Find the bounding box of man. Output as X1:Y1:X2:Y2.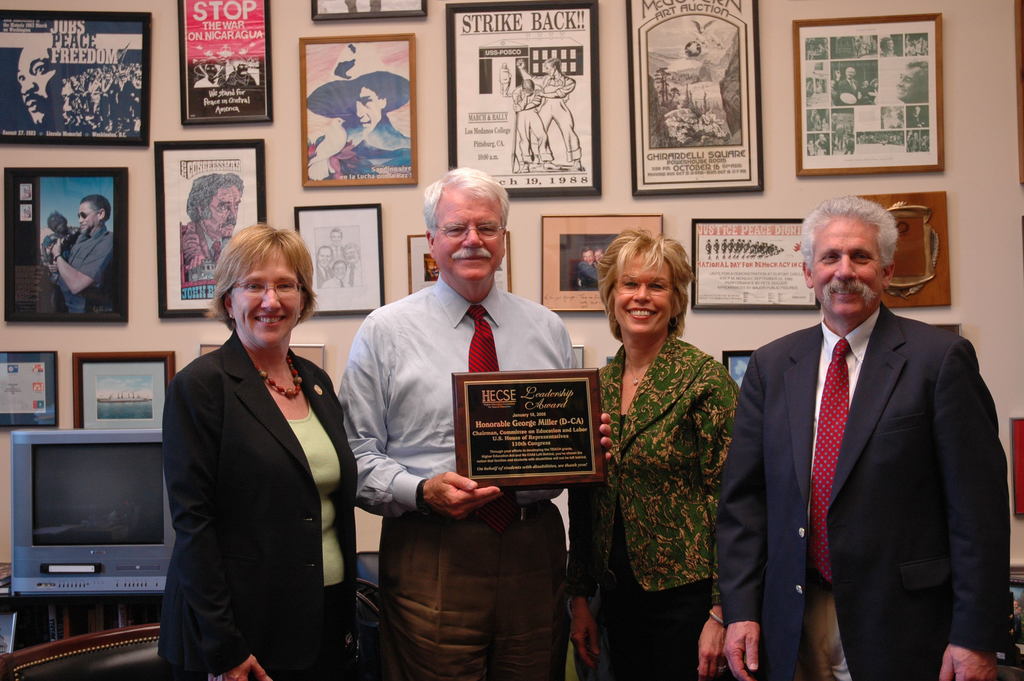
896:58:930:105.
